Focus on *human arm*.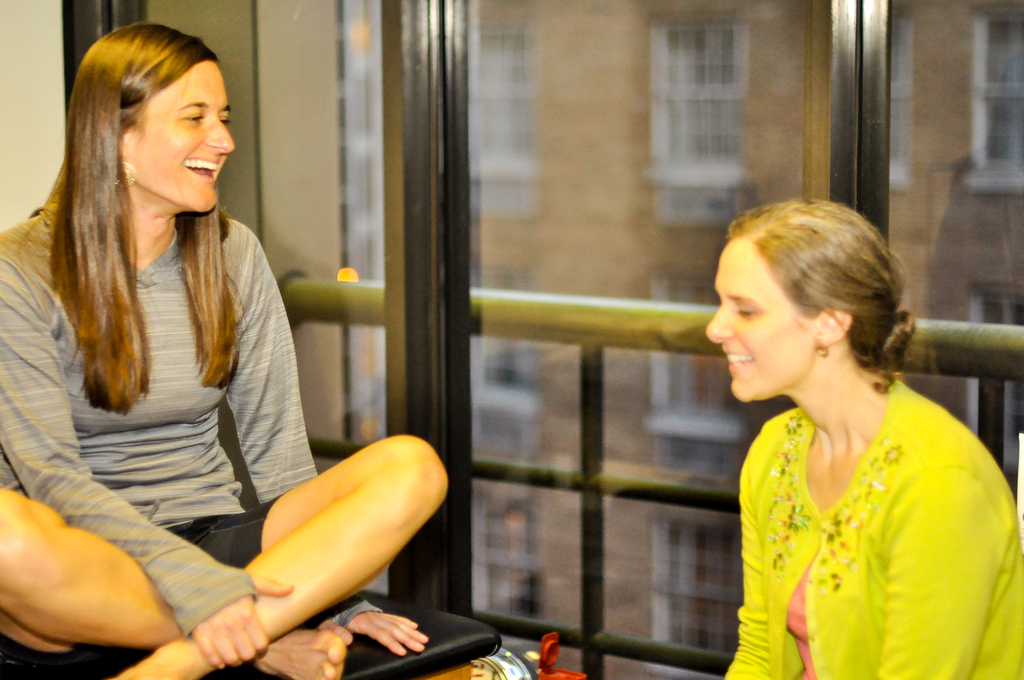
Focused at (left=223, top=226, right=431, bottom=654).
